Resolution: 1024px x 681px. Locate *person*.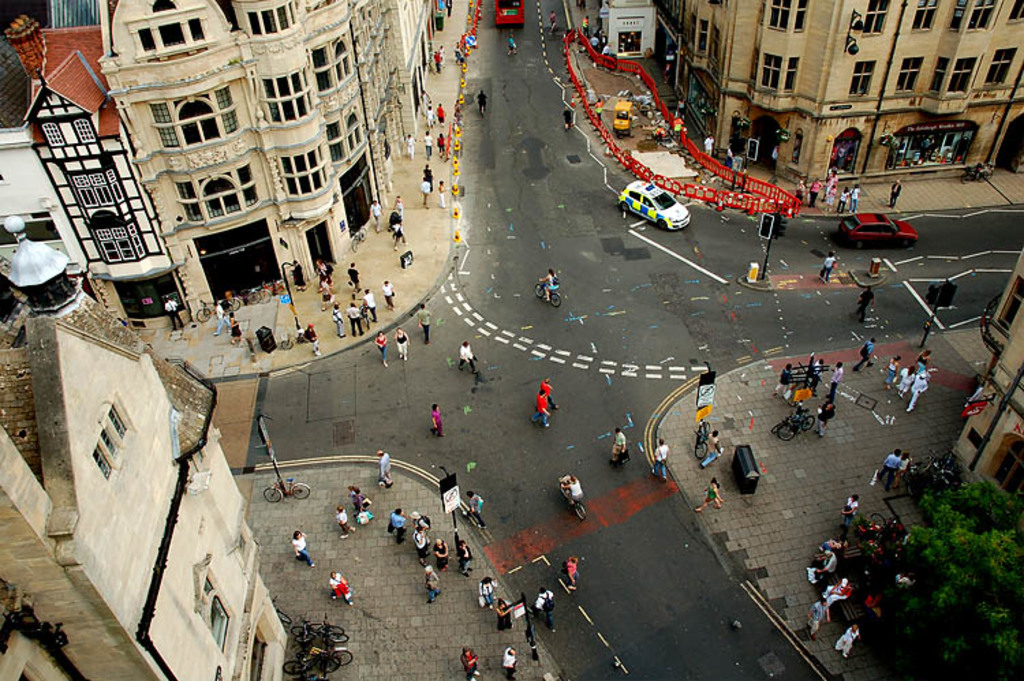
rect(556, 474, 588, 506).
